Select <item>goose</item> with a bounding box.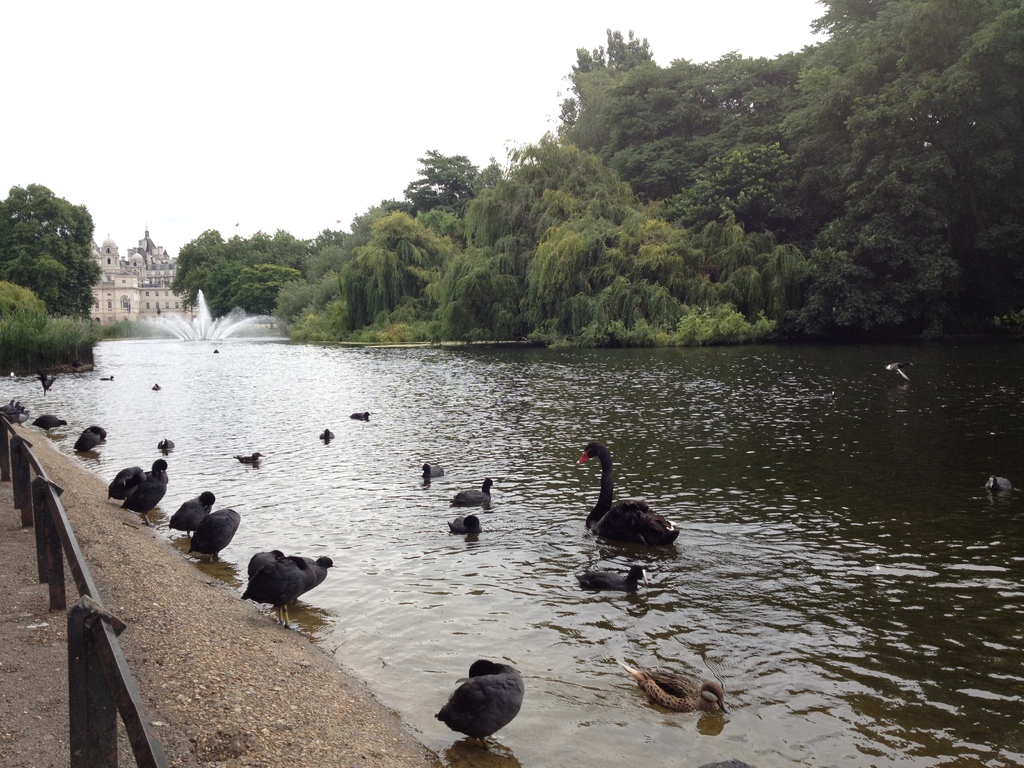
[x1=611, y1=659, x2=729, y2=708].
